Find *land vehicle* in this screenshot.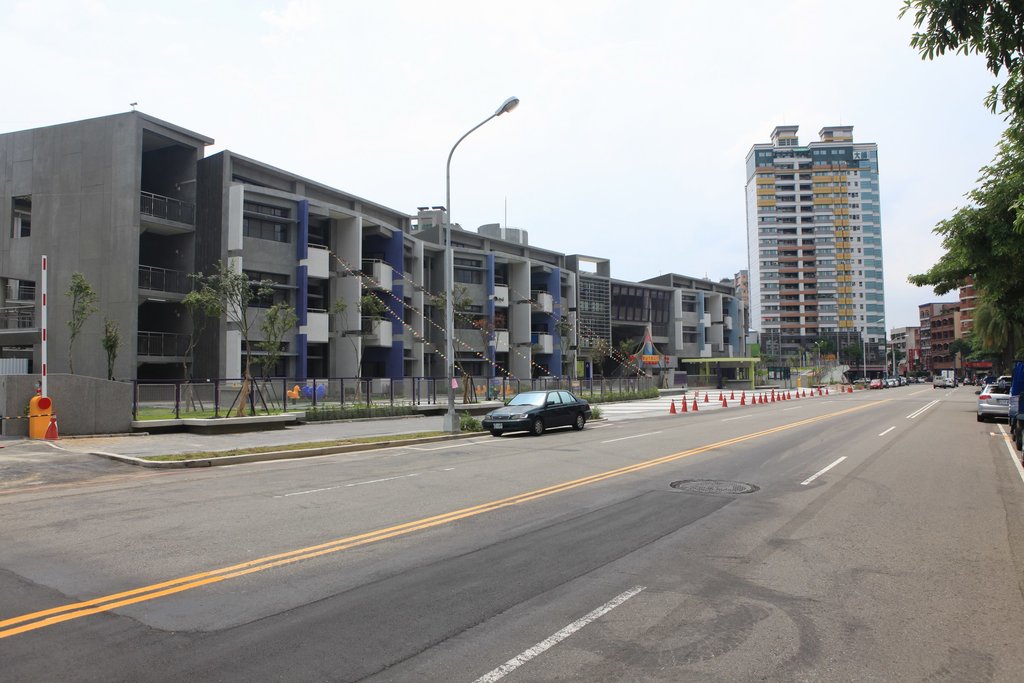
The bounding box for *land vehicle* is (left=1012, top=368, right=1023, bottom=455).
